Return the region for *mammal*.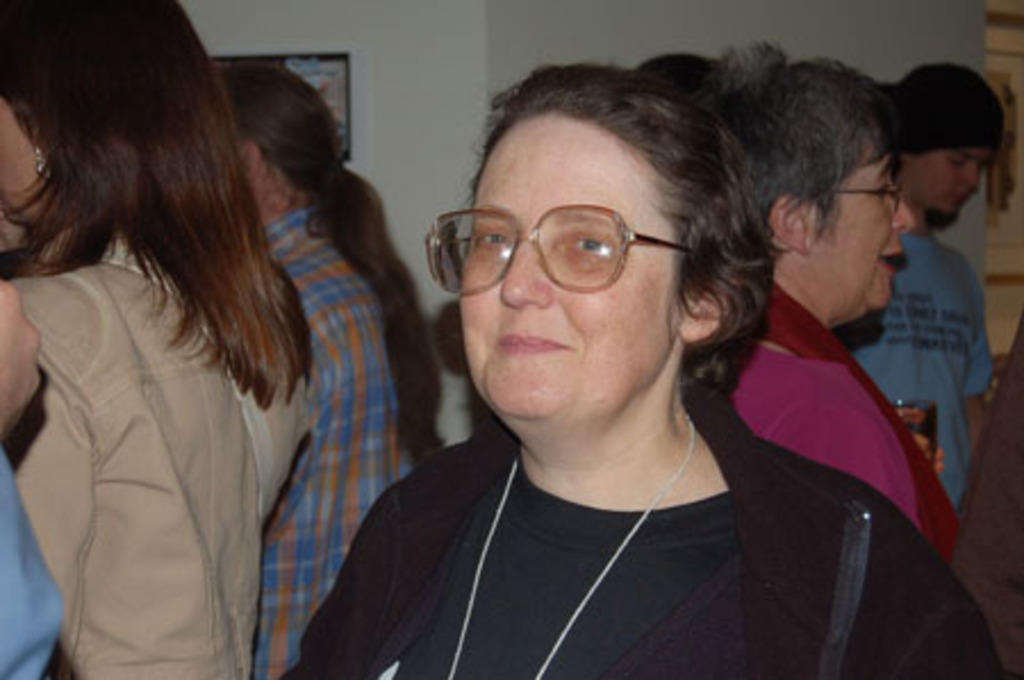
bbox=(708, 48, 1022, 678).
